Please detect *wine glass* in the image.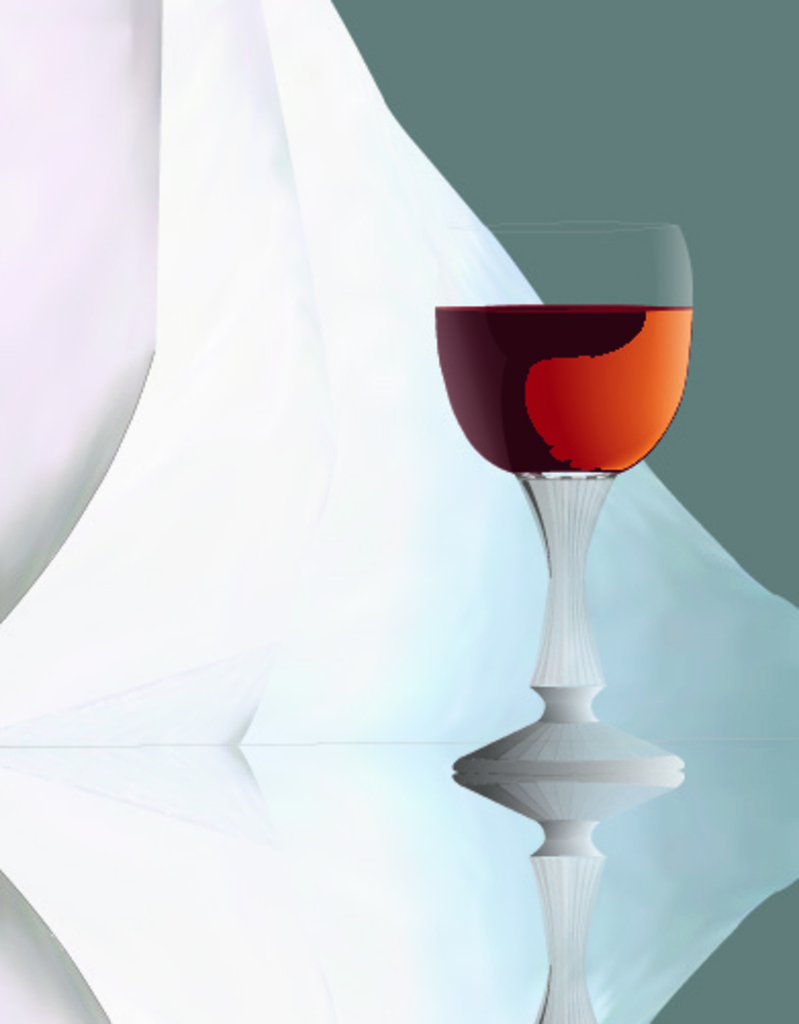
<box>427,215,701,744</box>.
